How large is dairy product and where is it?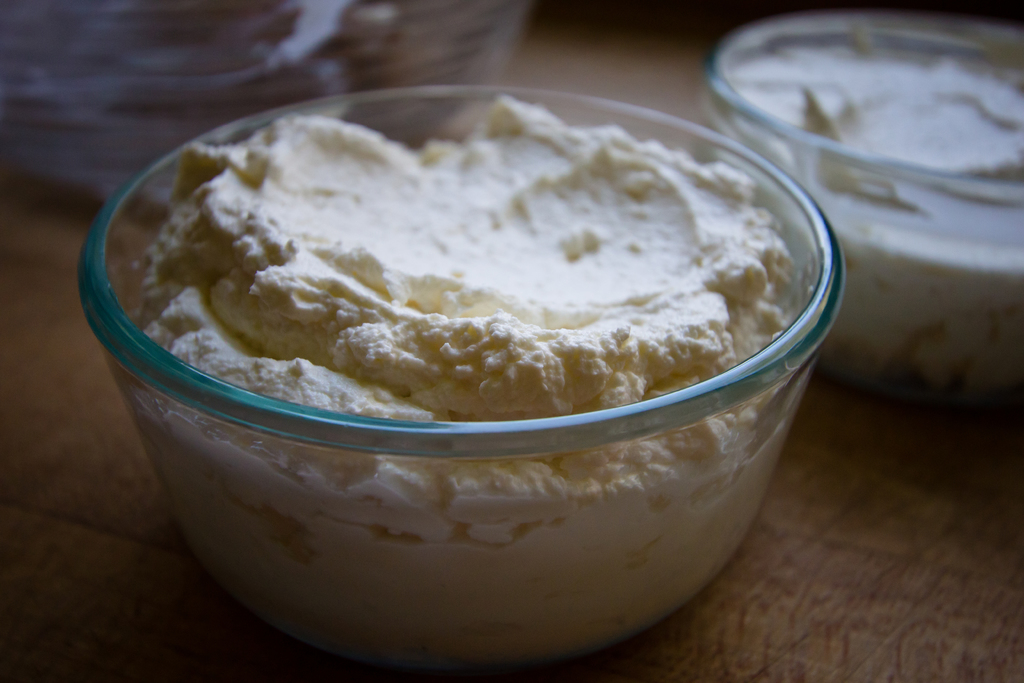
Bounding box: region(118, 94, 792, 666).
